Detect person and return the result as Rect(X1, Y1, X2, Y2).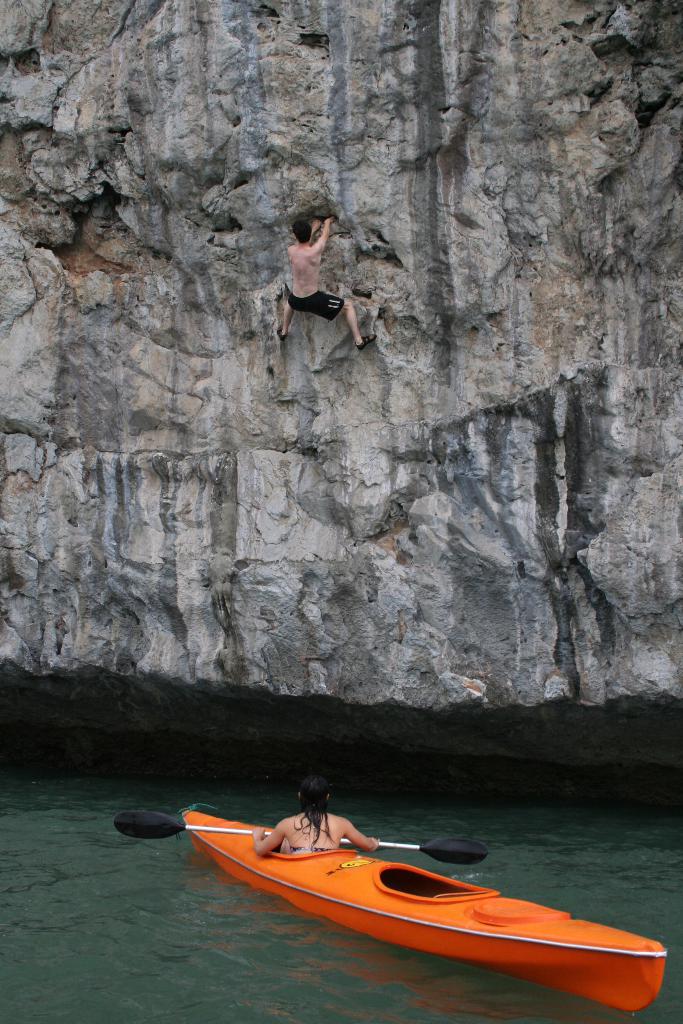
Rect(278, 219, 379, 350).
